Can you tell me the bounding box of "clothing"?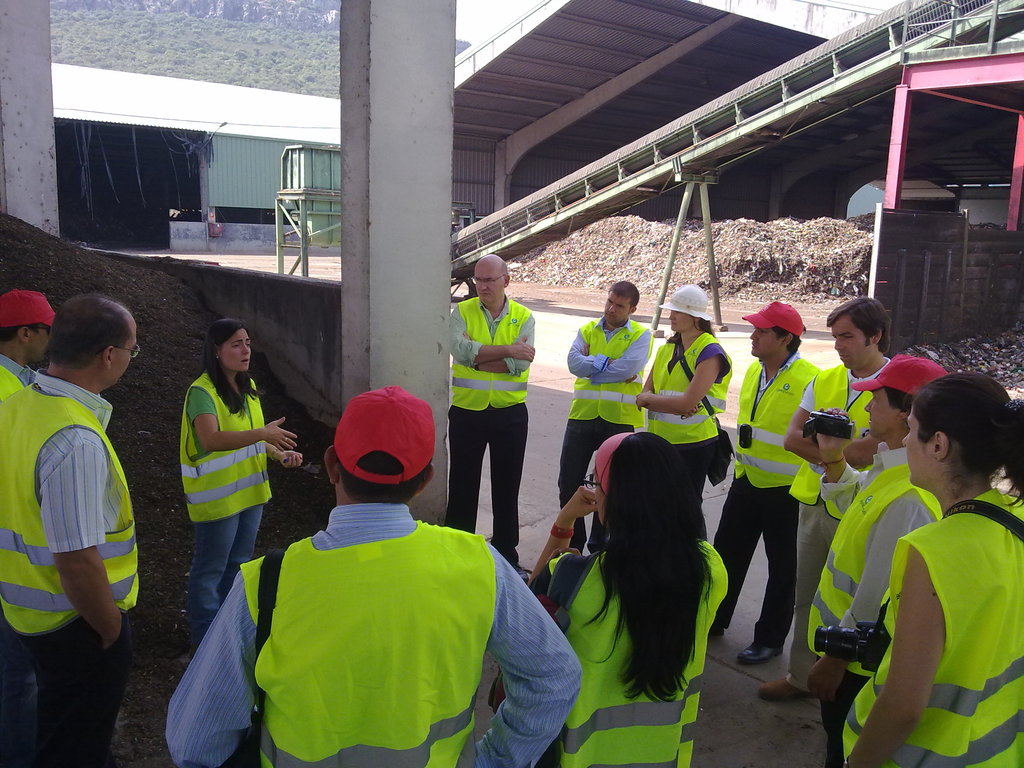
pyautogui.locateOnScreen(0, 352, 31, 404).
